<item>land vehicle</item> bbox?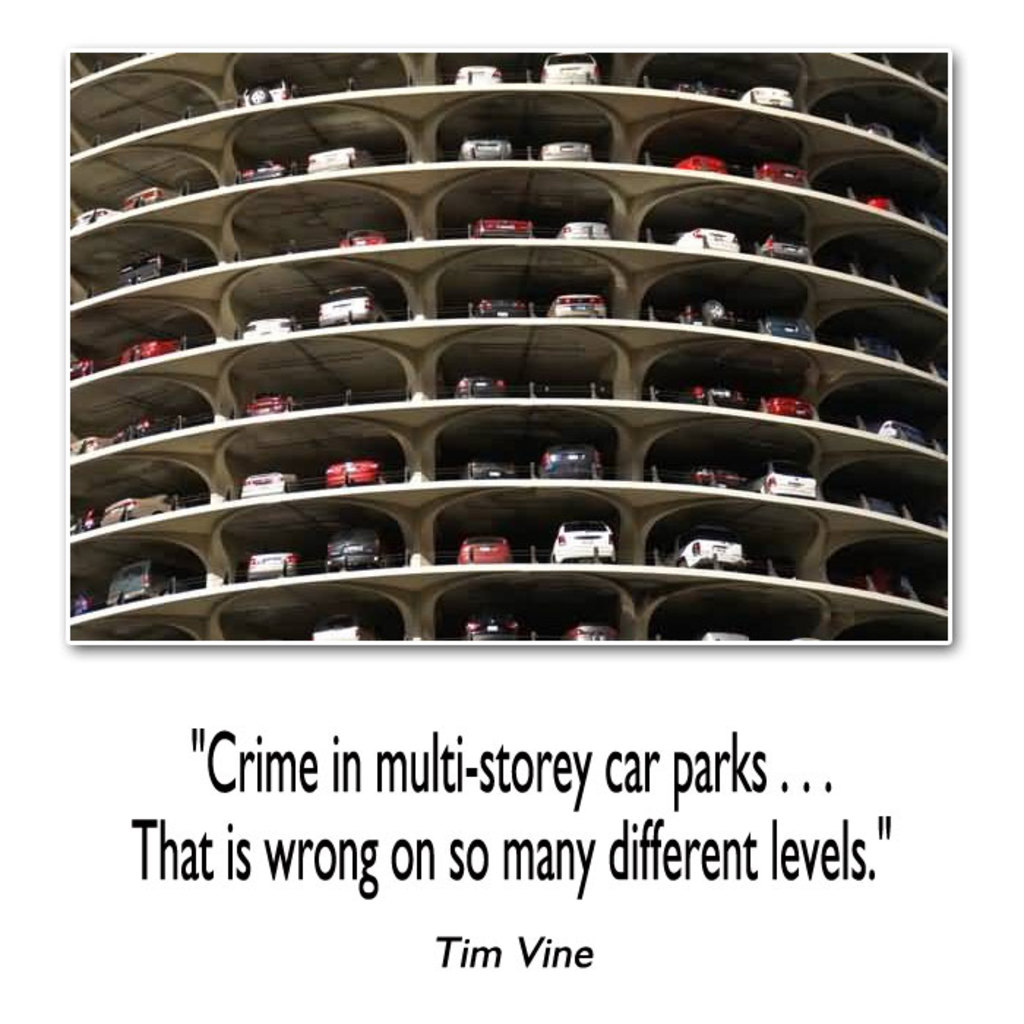
crop(323, 287, 383, 319)
